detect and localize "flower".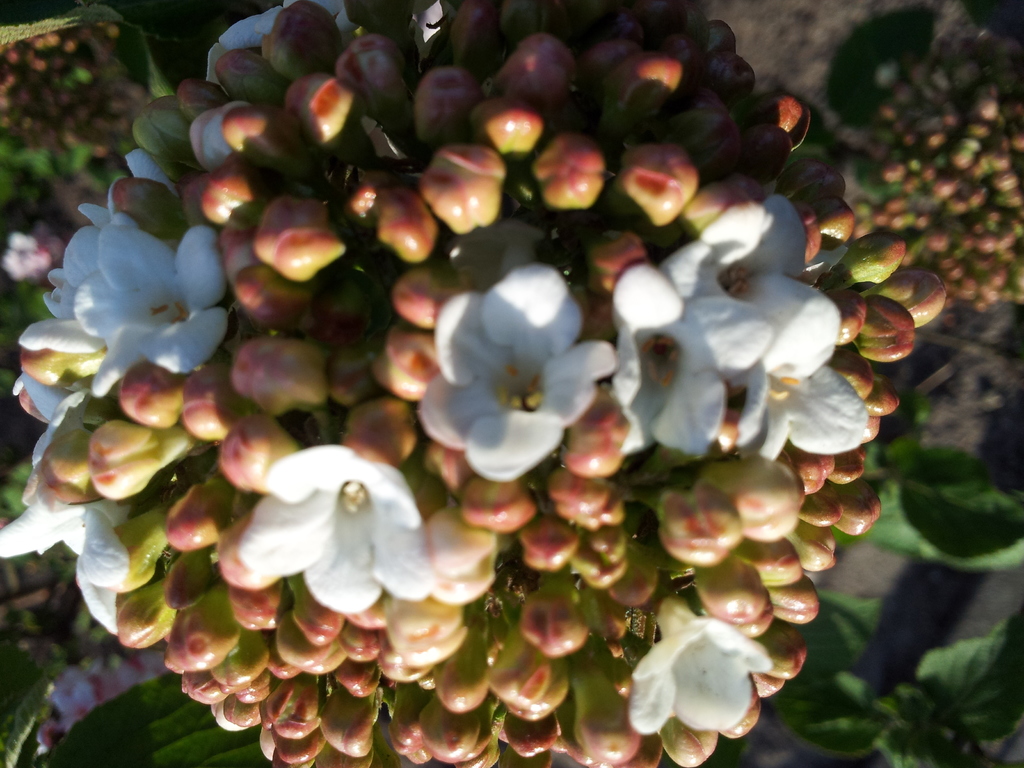
Localized at detection(0, 476, 141, 632).
